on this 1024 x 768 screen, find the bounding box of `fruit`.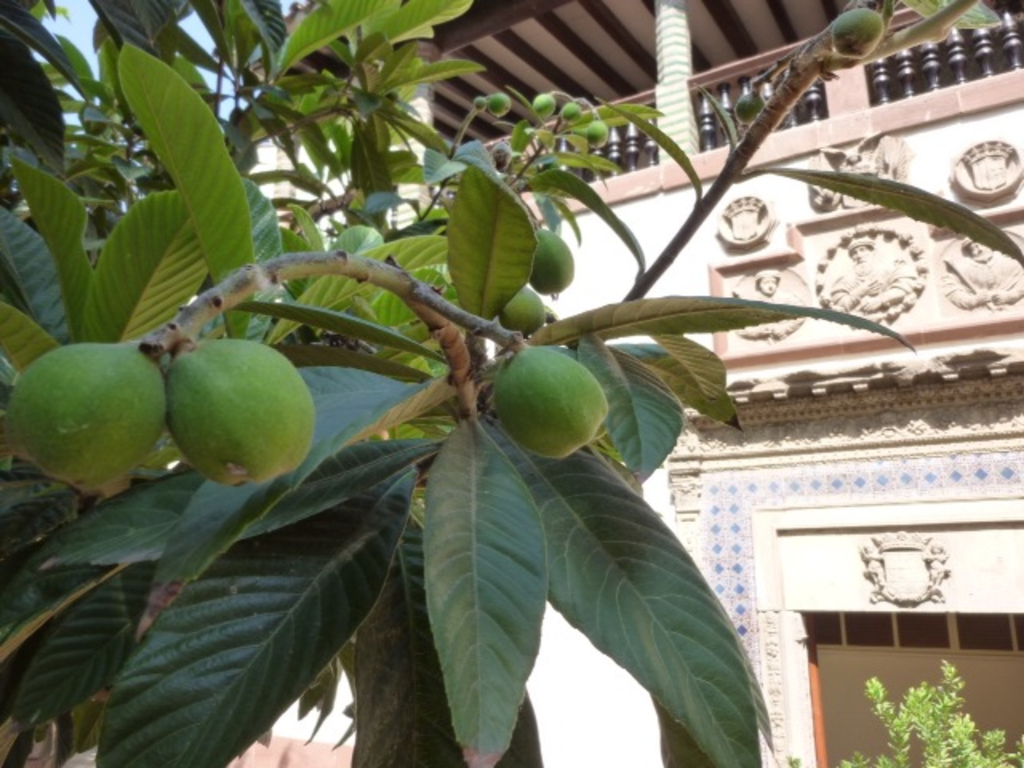
Bounding box: 731, 85, 765, 134.
